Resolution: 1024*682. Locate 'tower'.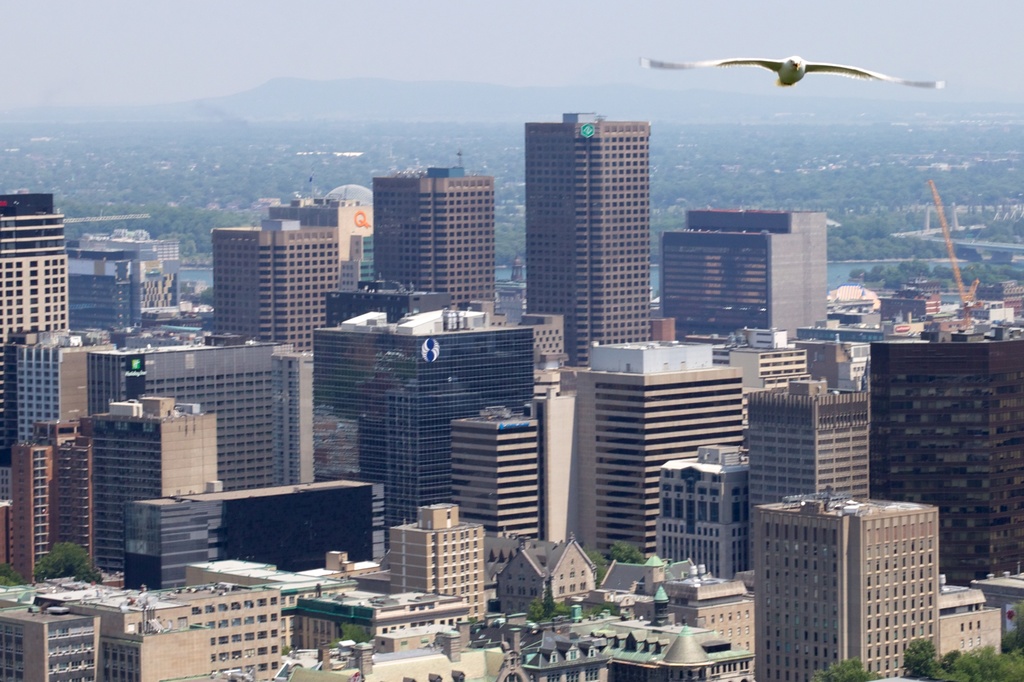
BBox(653, 445, 746, 592).
